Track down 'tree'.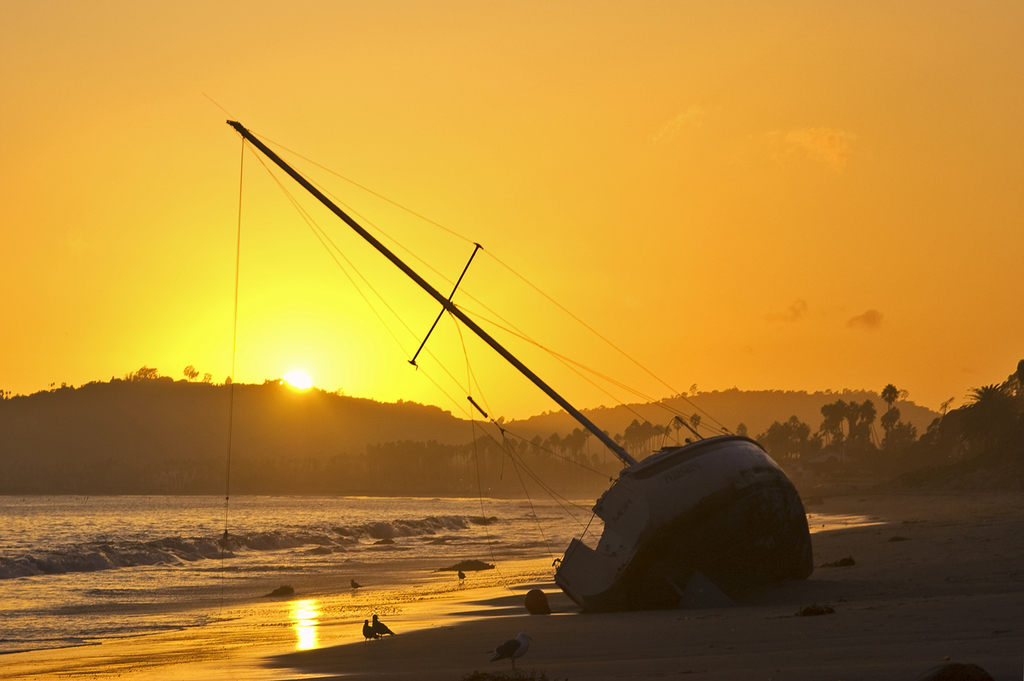
Tracked to bbox=(181, 364, 198, 382).
